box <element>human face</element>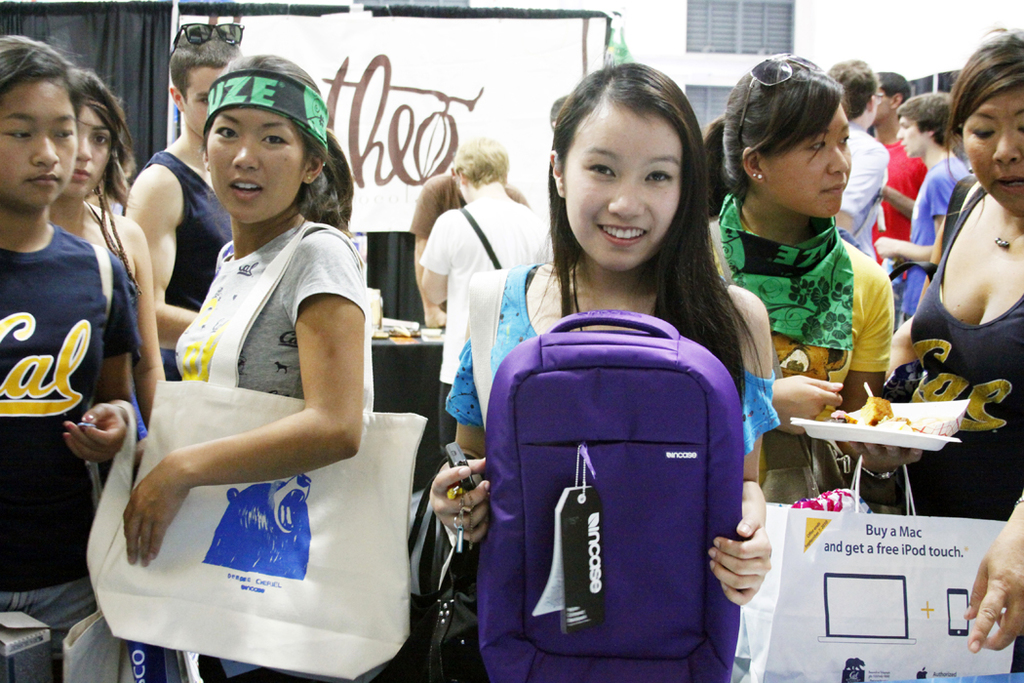
rect(962, 85, 1023, 216)
